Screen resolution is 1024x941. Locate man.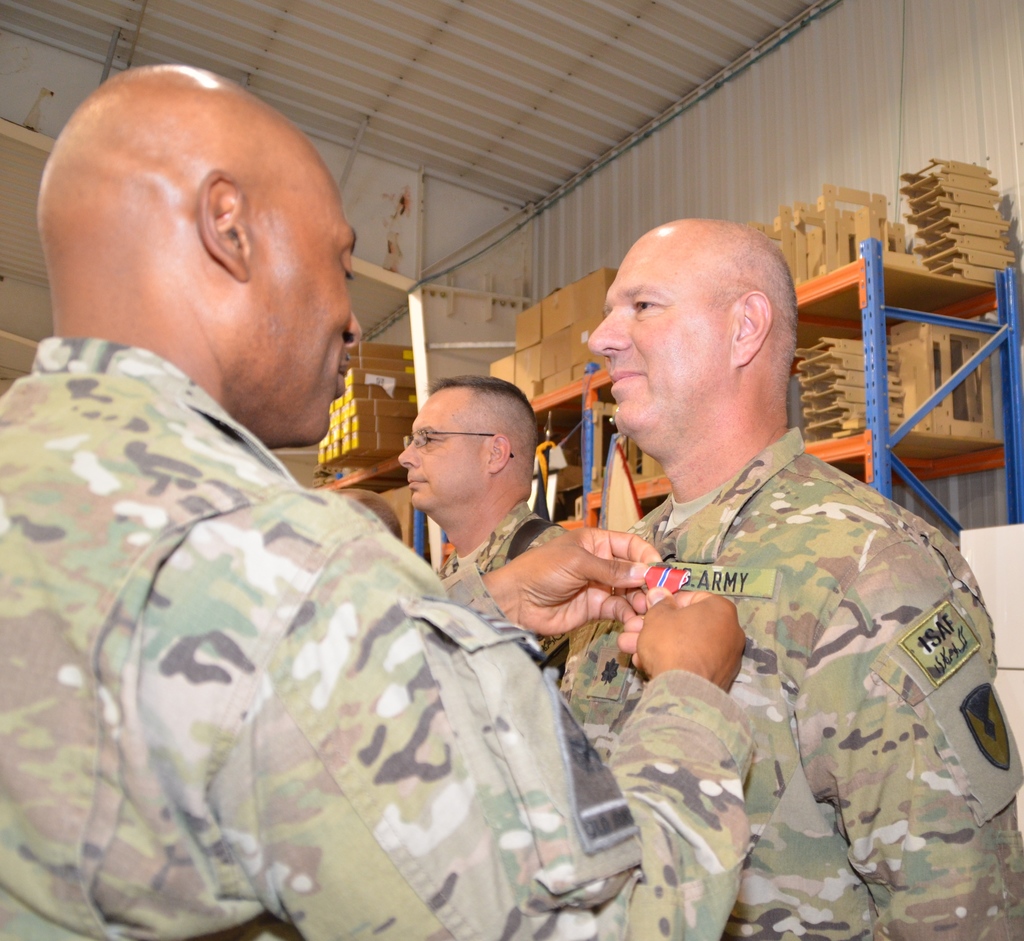
l=400, t=373, r=623, b=695.
